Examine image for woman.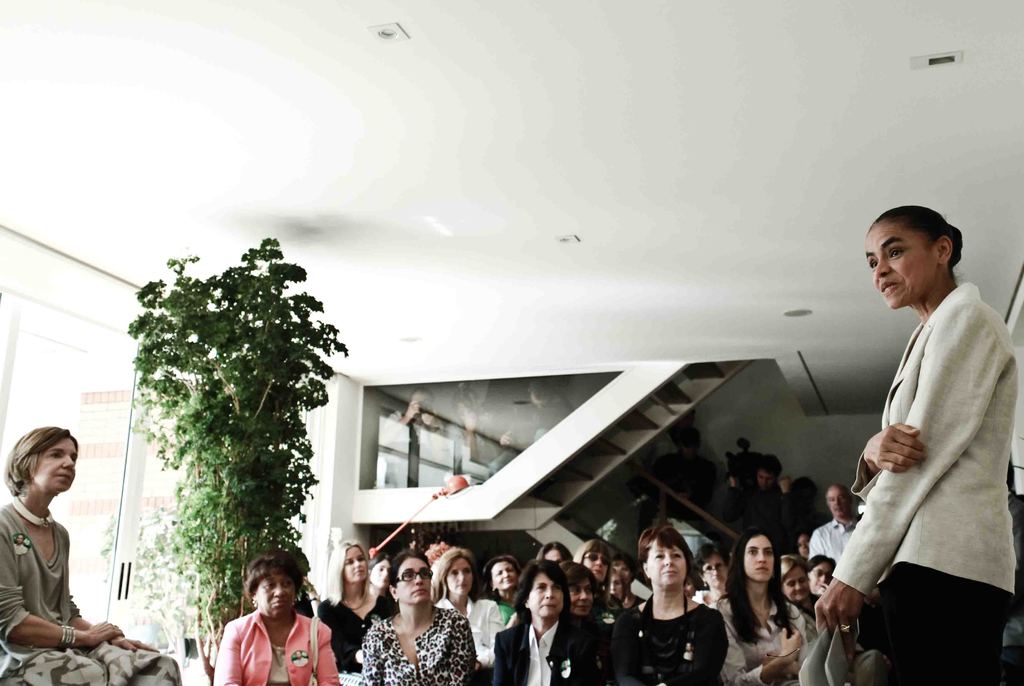
Examination result: [481,553,522,626].
